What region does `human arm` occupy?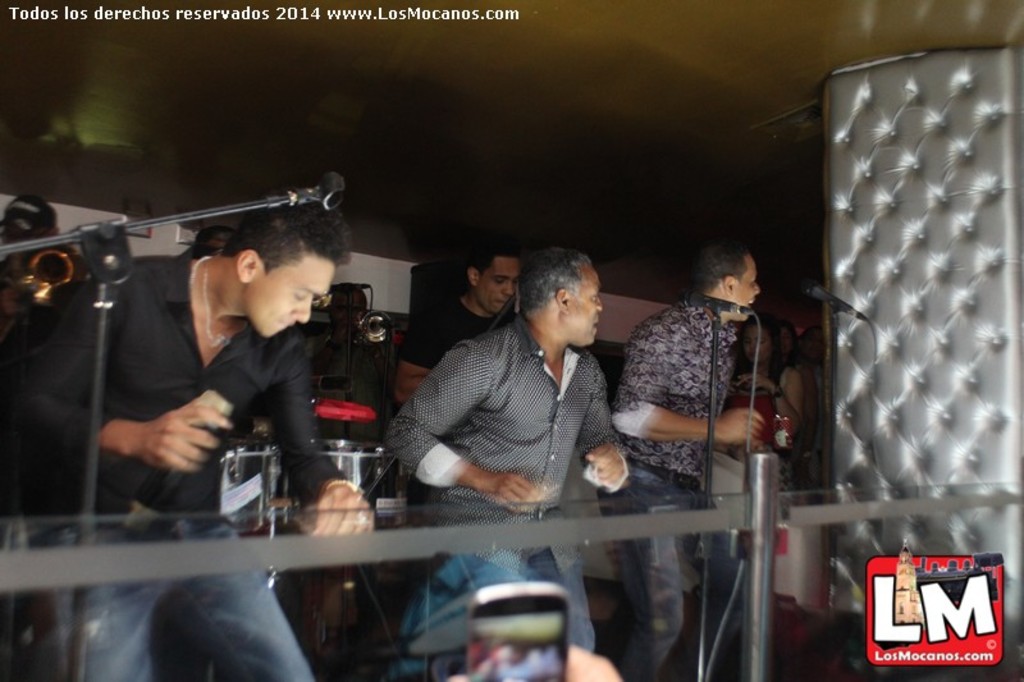
BBox(255, 347, 381, 532).
